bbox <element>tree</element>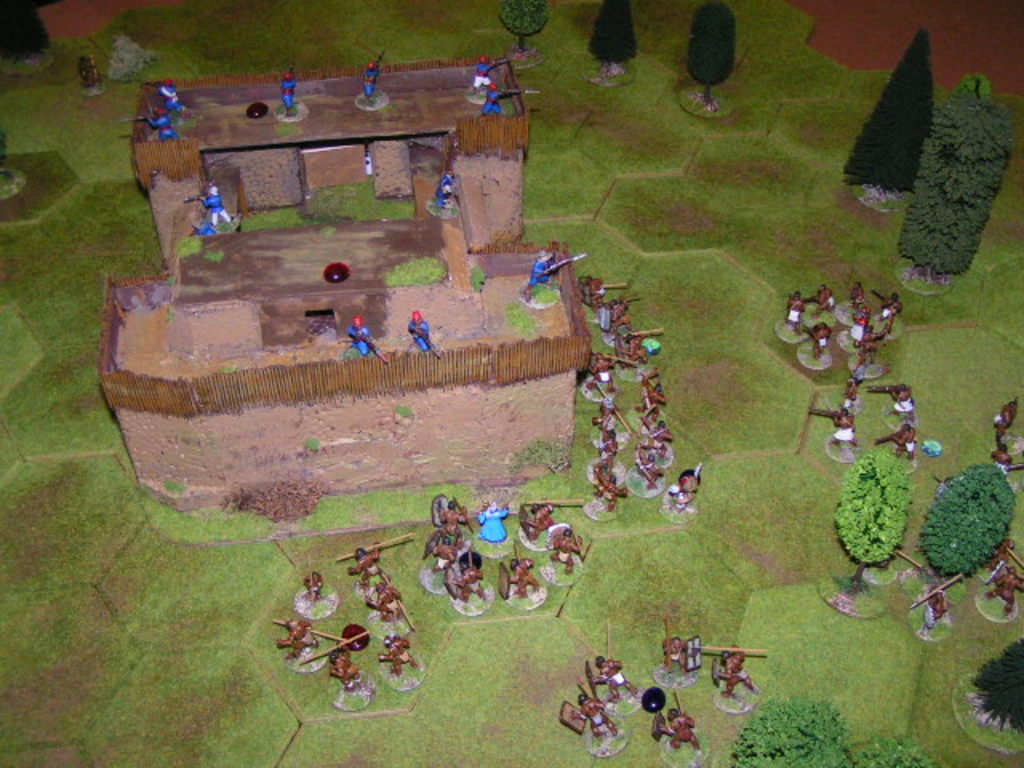
x1=858, y1=734, x2=936, y2=766
